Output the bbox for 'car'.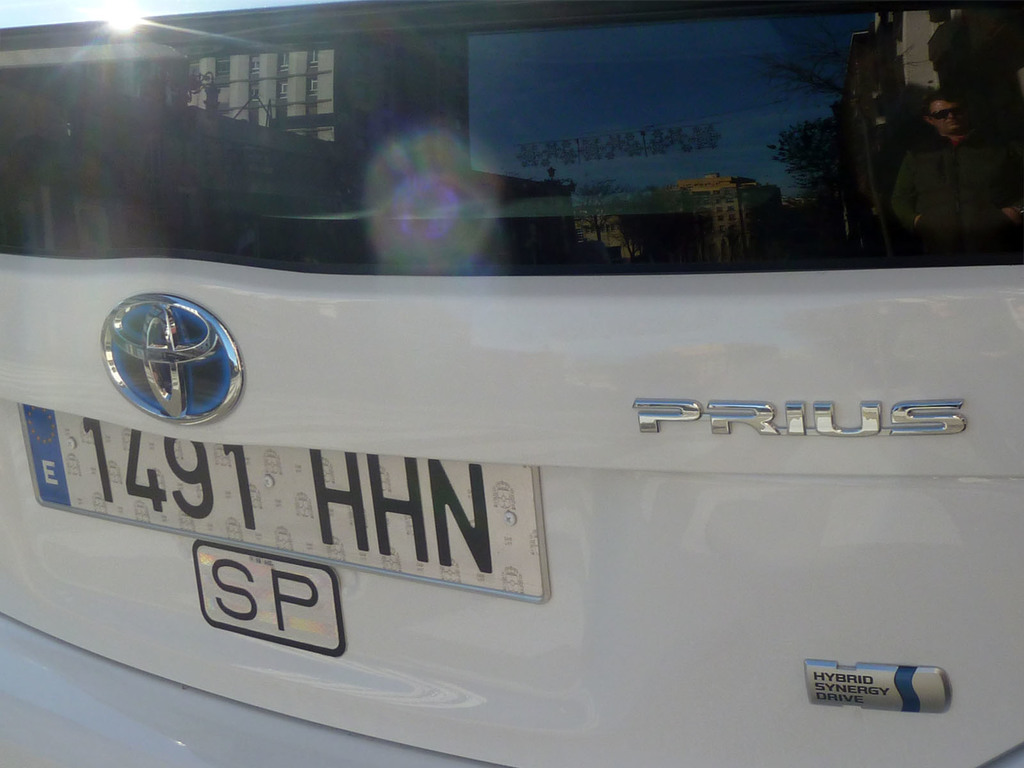
select_region(0, 0, 1023, 767).
